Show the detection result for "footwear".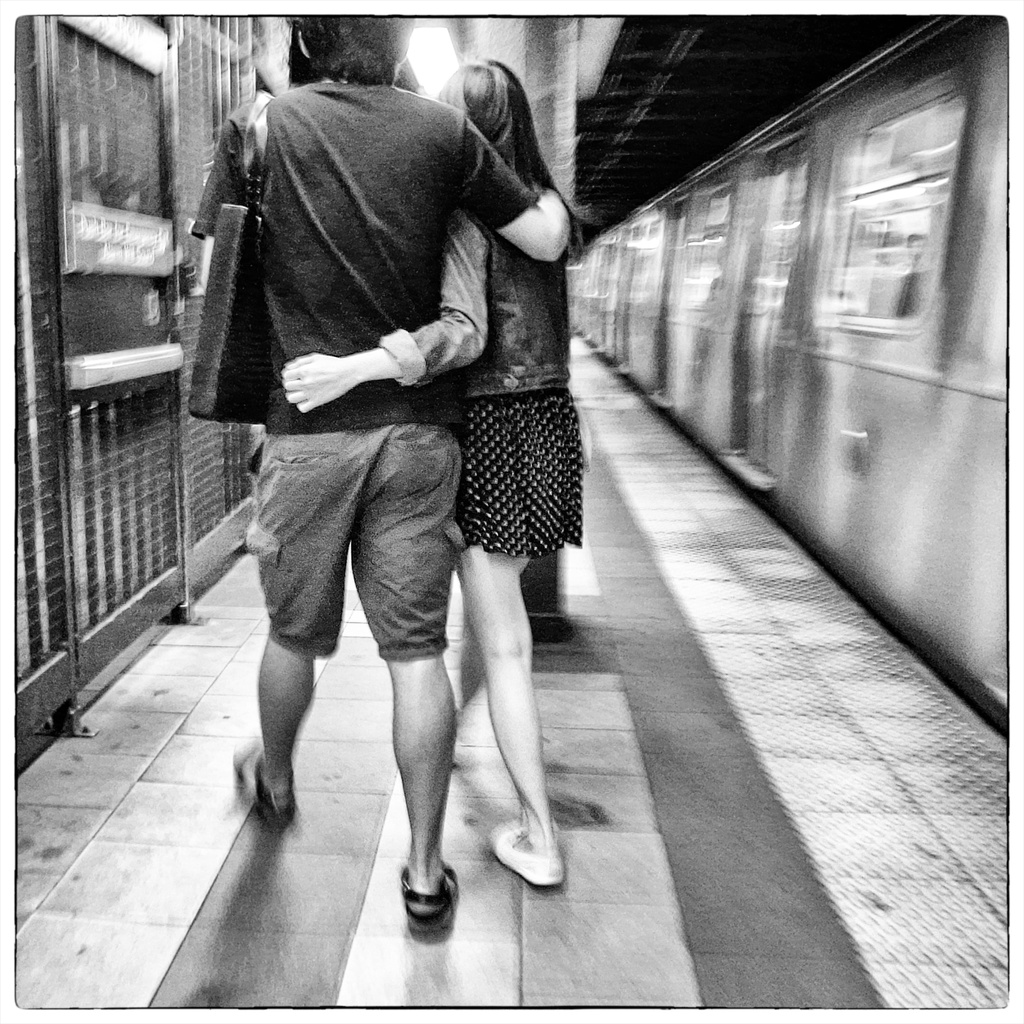
l=385, t=840, r=480, b=957.
